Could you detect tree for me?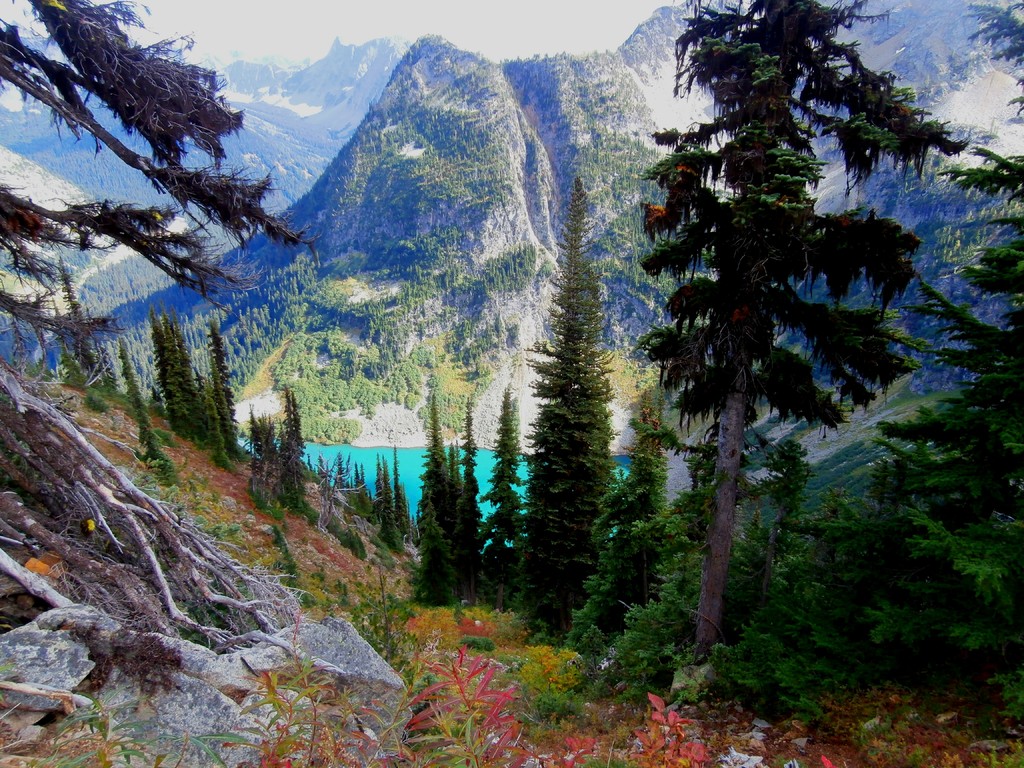
Detection result: Rect(604, 388, 680, 619).
